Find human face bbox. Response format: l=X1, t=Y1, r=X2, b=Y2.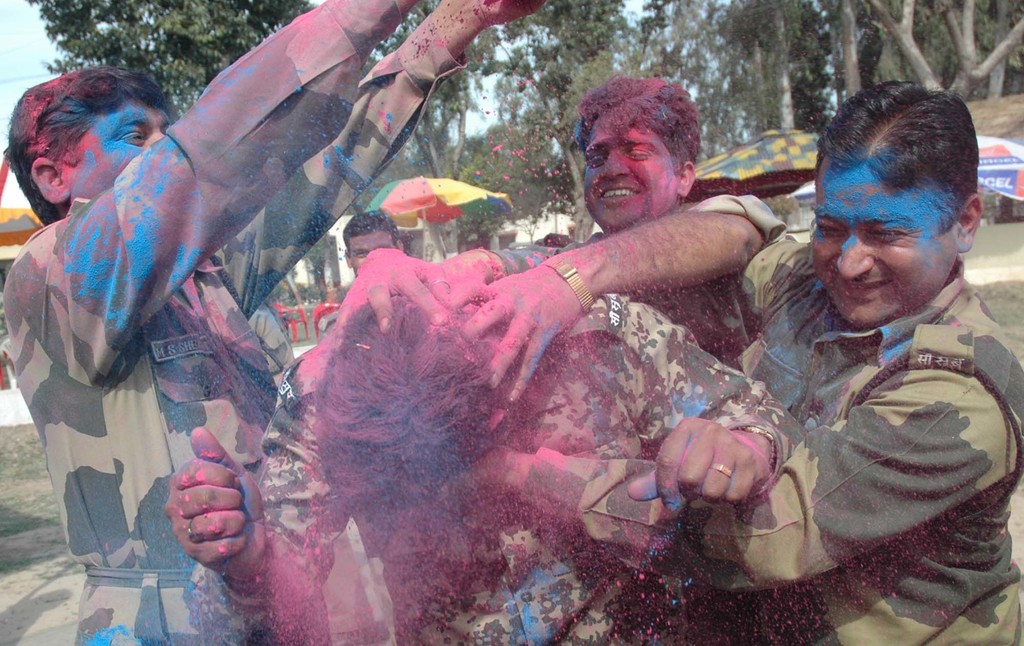
l=815, t=156, r=957, b=323.
